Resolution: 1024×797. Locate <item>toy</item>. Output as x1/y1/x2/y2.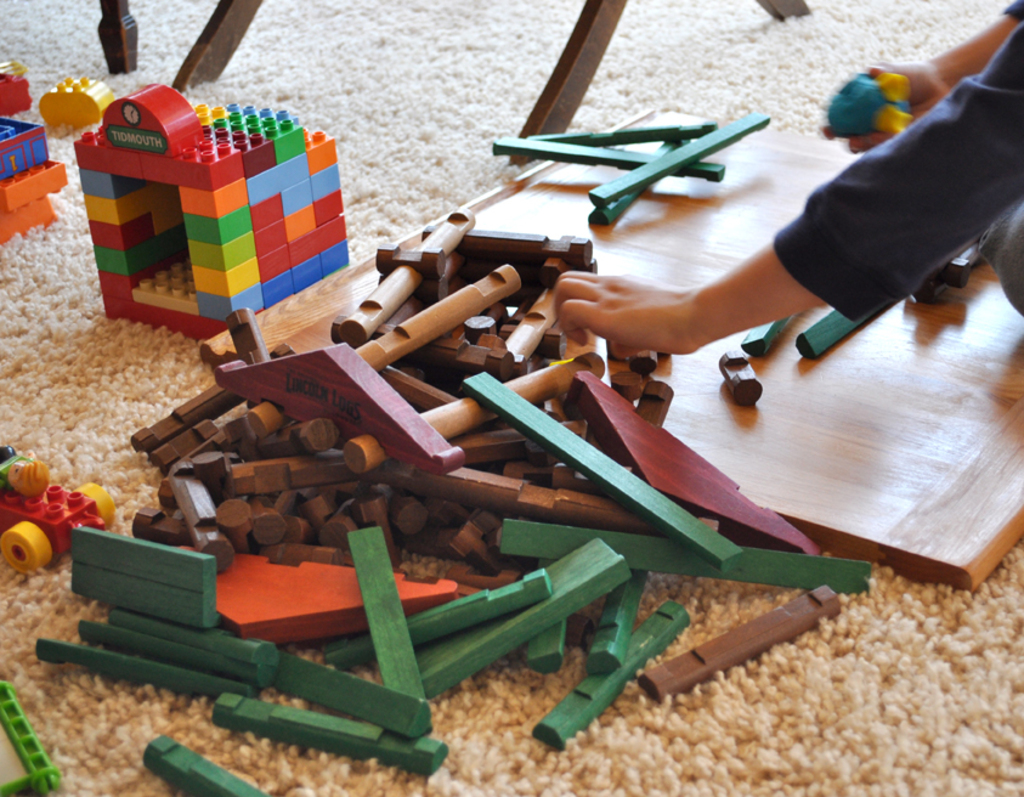
0/441/118/571.
